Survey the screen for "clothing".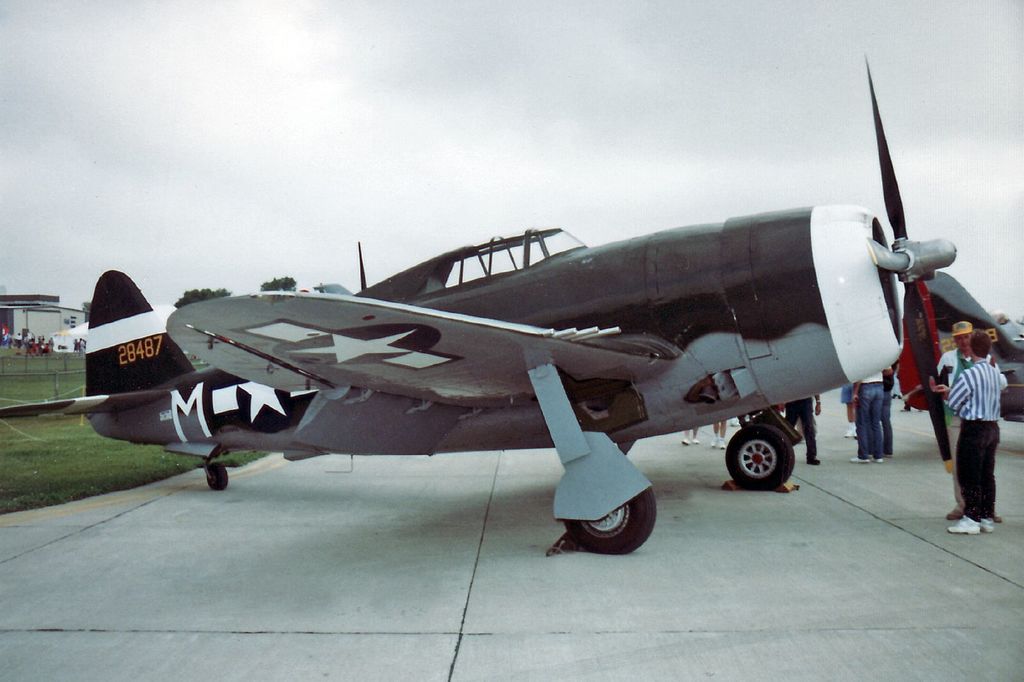
Survey found: box(882, 361, 902, 461).
